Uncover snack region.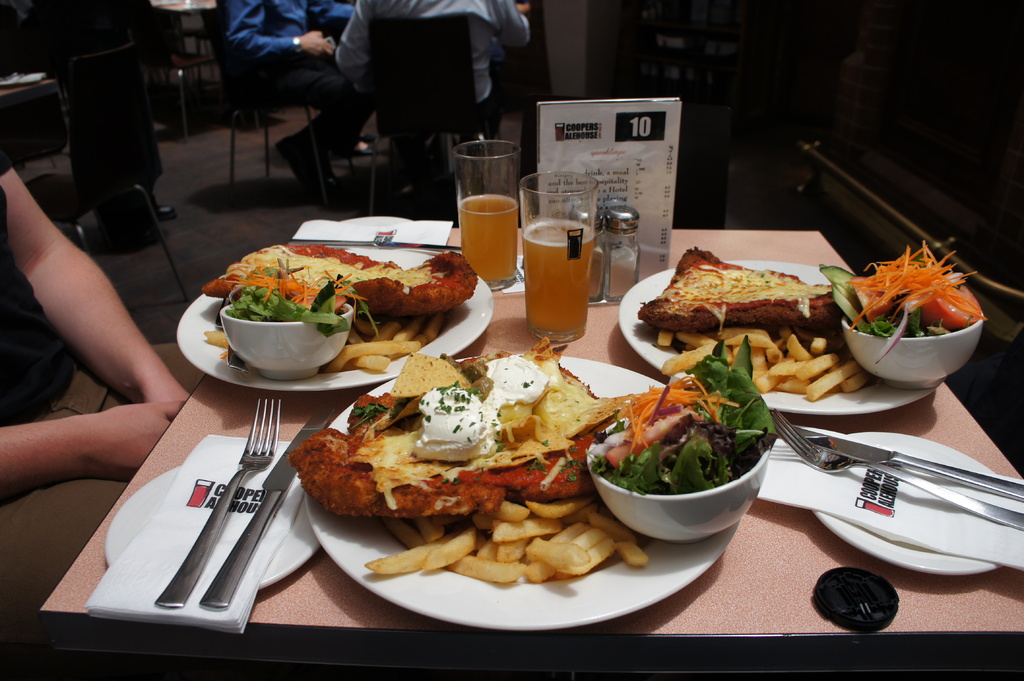
Uncovered: bbox=[645, 250, 865, 399].
